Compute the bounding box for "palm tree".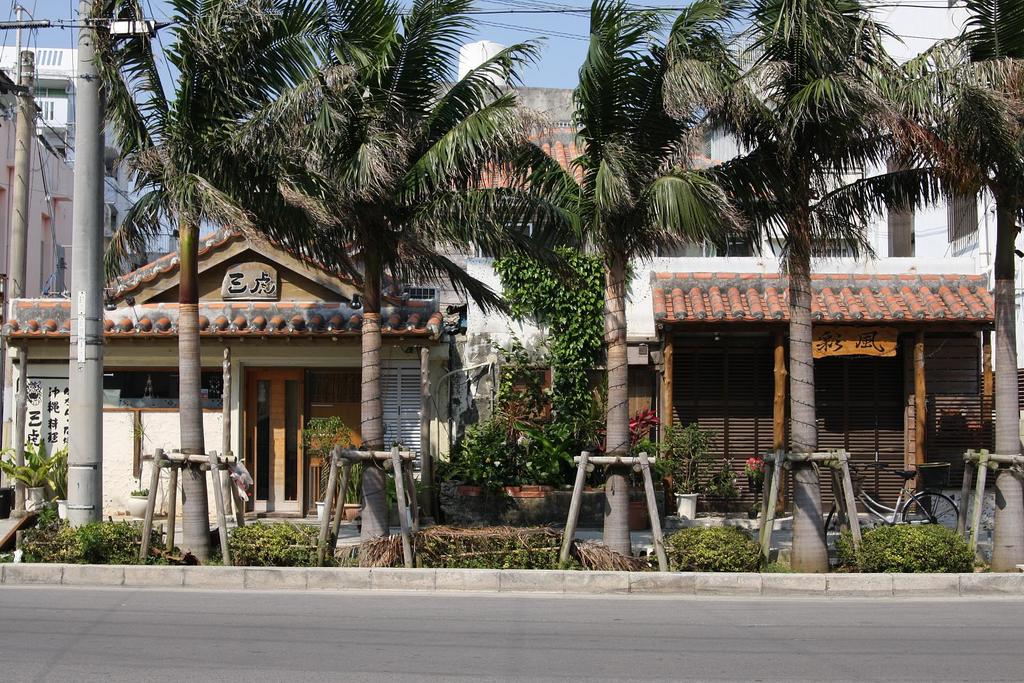
[x1=161, y1=0, x2=404, y2=453].
